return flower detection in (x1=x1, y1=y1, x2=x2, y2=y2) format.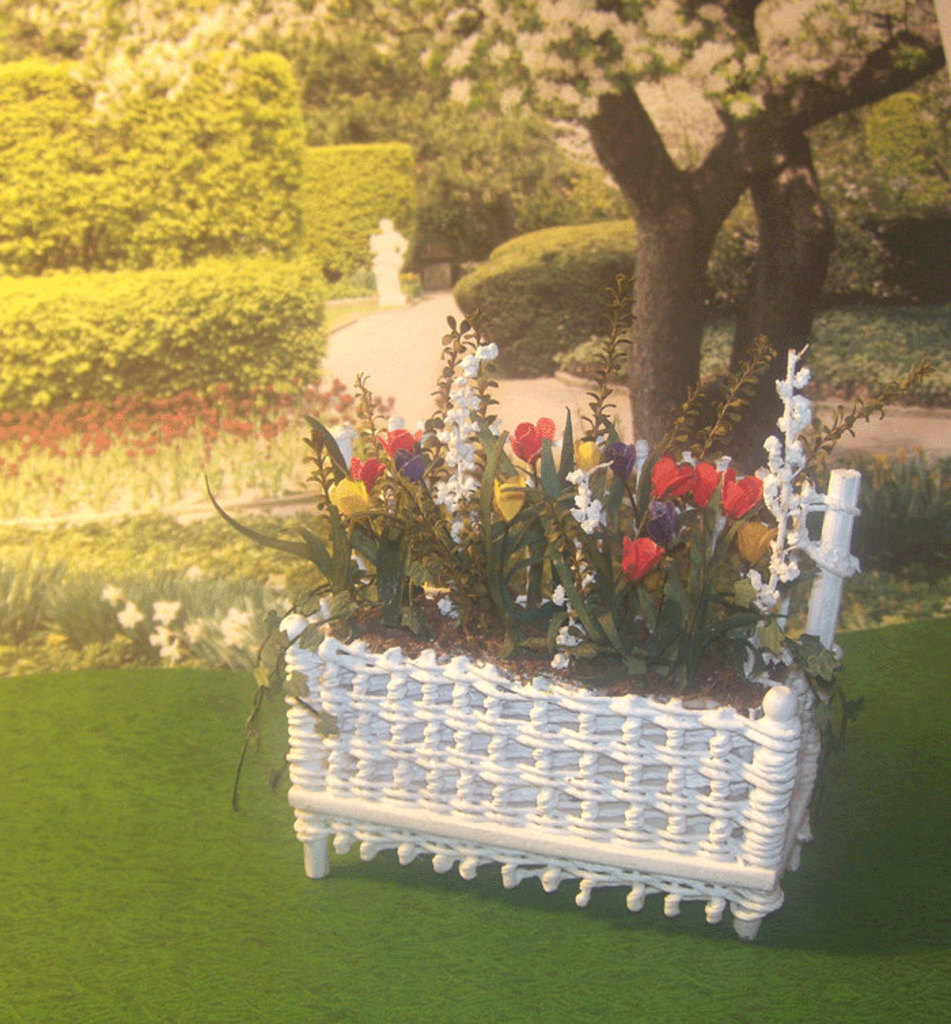
(x1=514, y1=413, x2=558, y2=462).
